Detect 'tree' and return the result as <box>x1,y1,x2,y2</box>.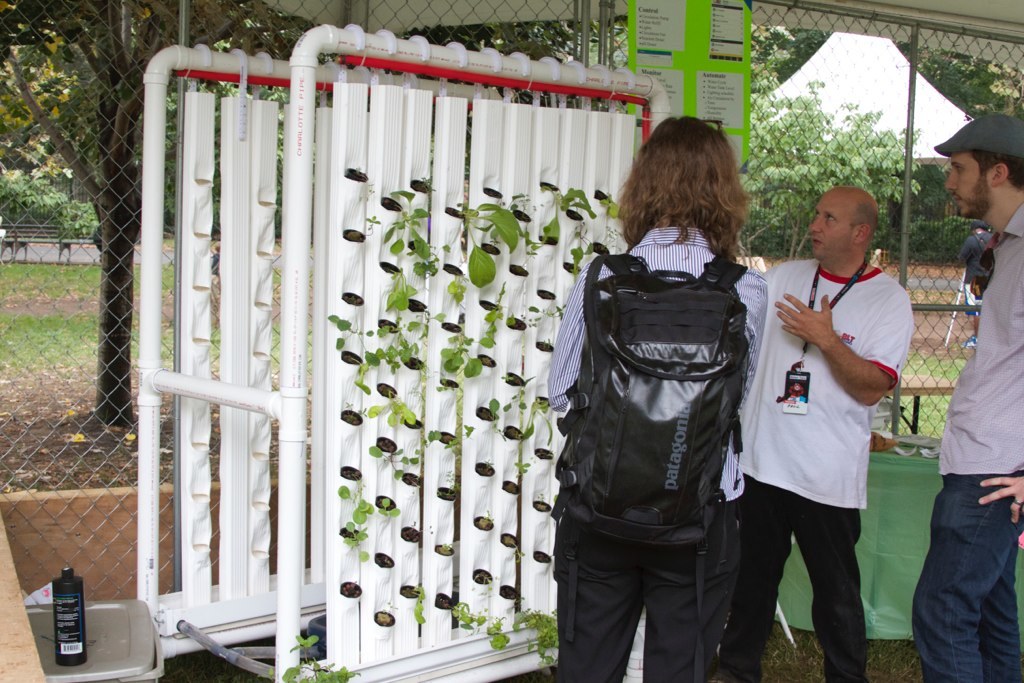
<box>0,0,351,443</box>.
